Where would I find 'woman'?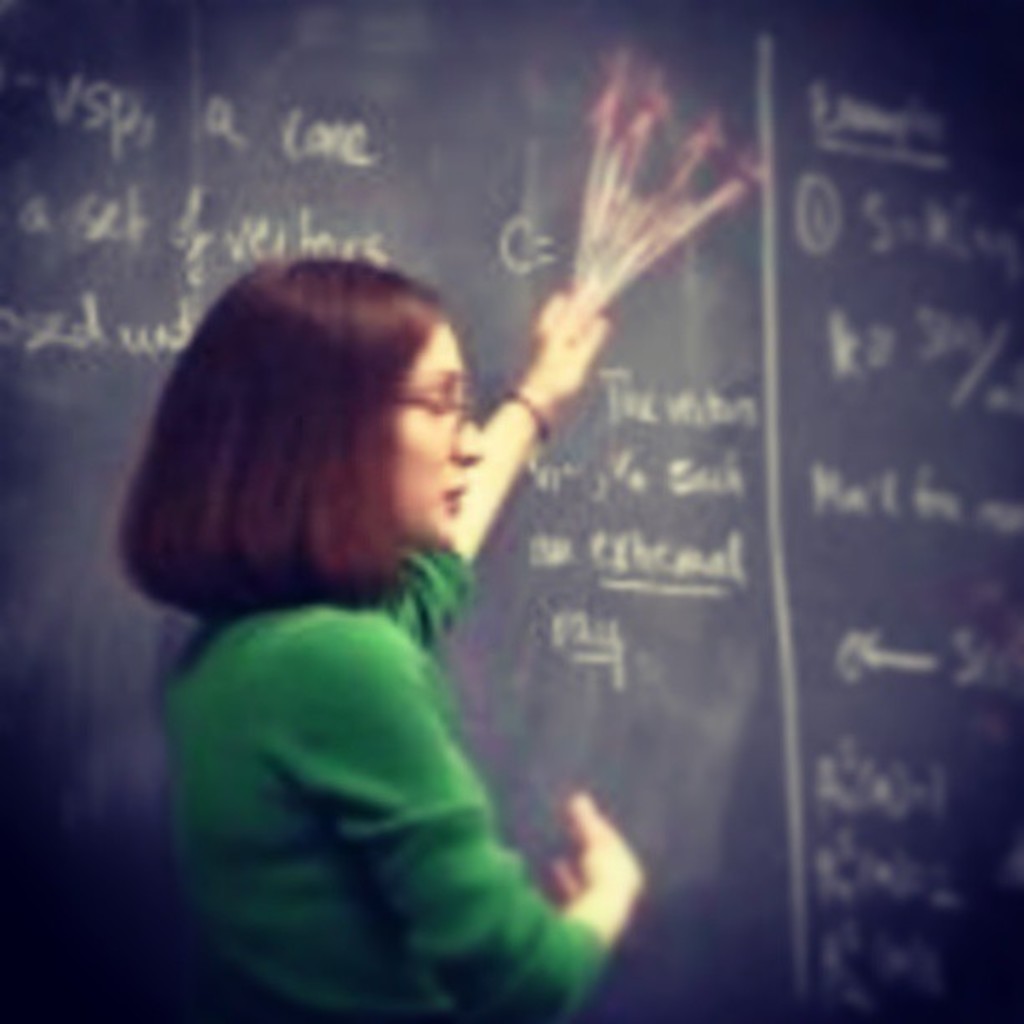
At {"left": 166, "top": 45, "right": 986, "bottom": 987}.
